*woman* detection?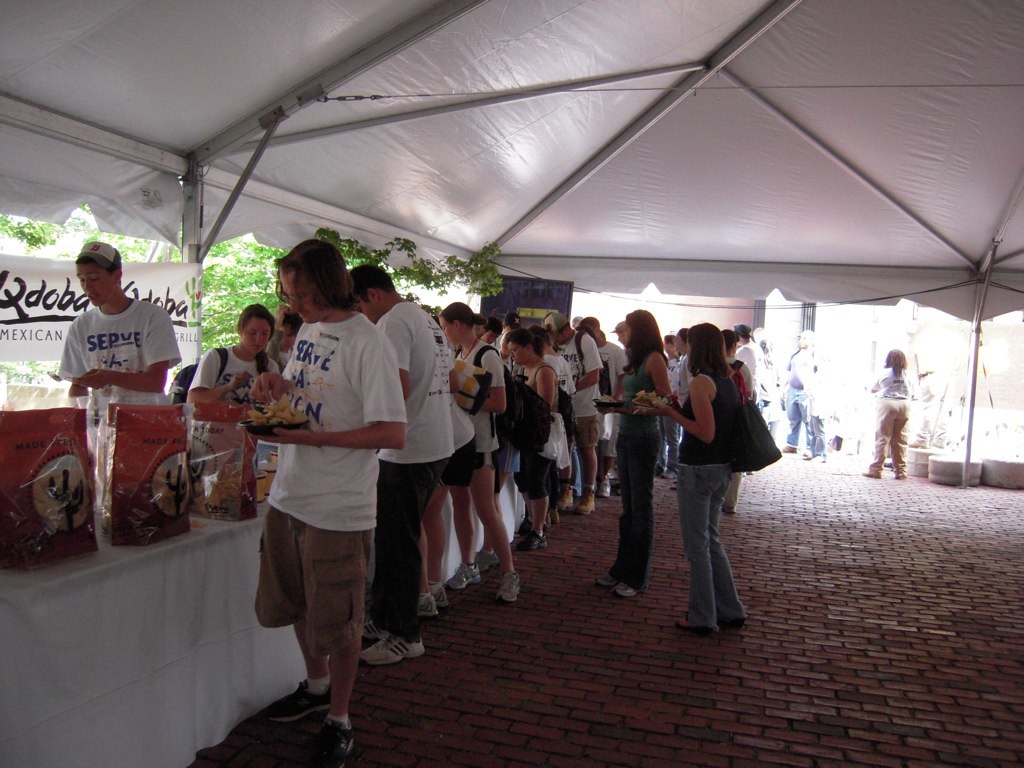
select_region(435, 299, 522, 602)
